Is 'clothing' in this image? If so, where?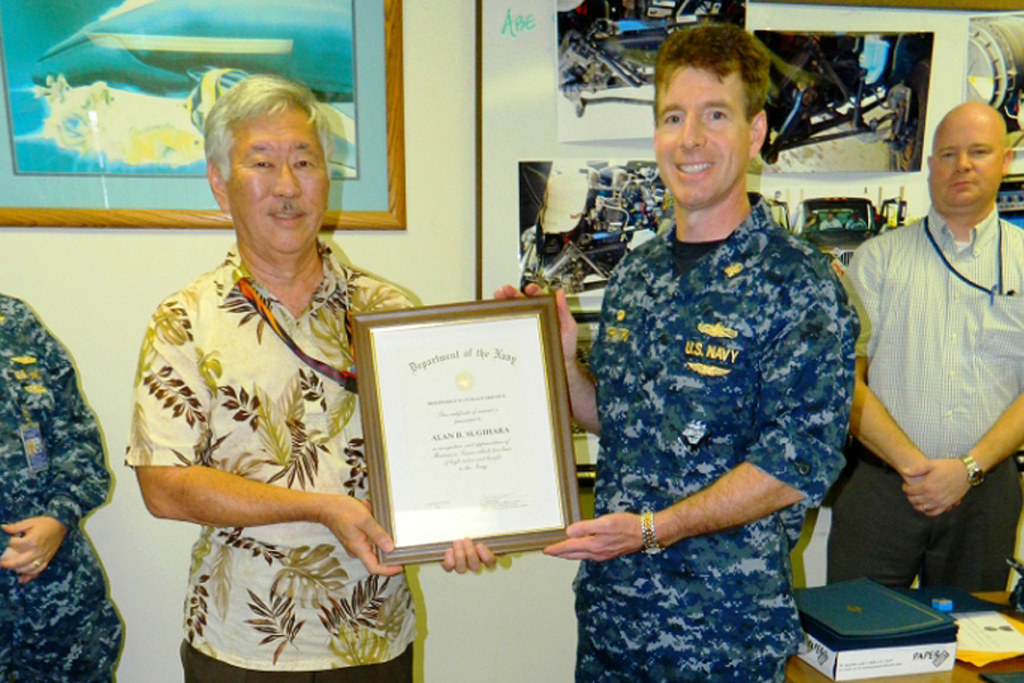
Yes, at <region>0, 290, 125, 682</region>.
